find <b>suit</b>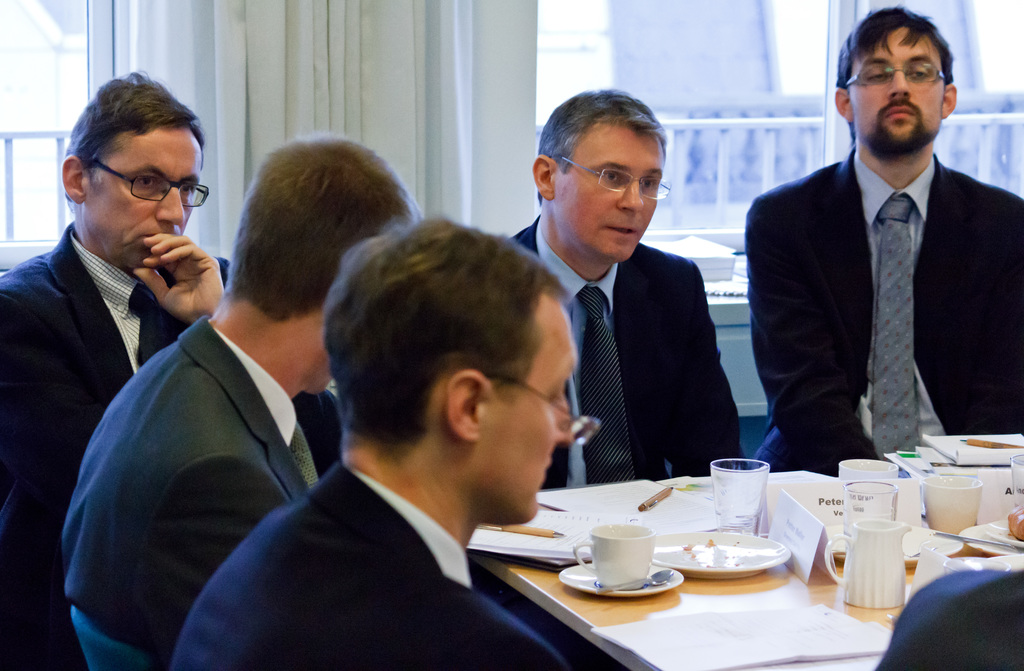
x1=734 y1=76 x2=1010 y2=483
